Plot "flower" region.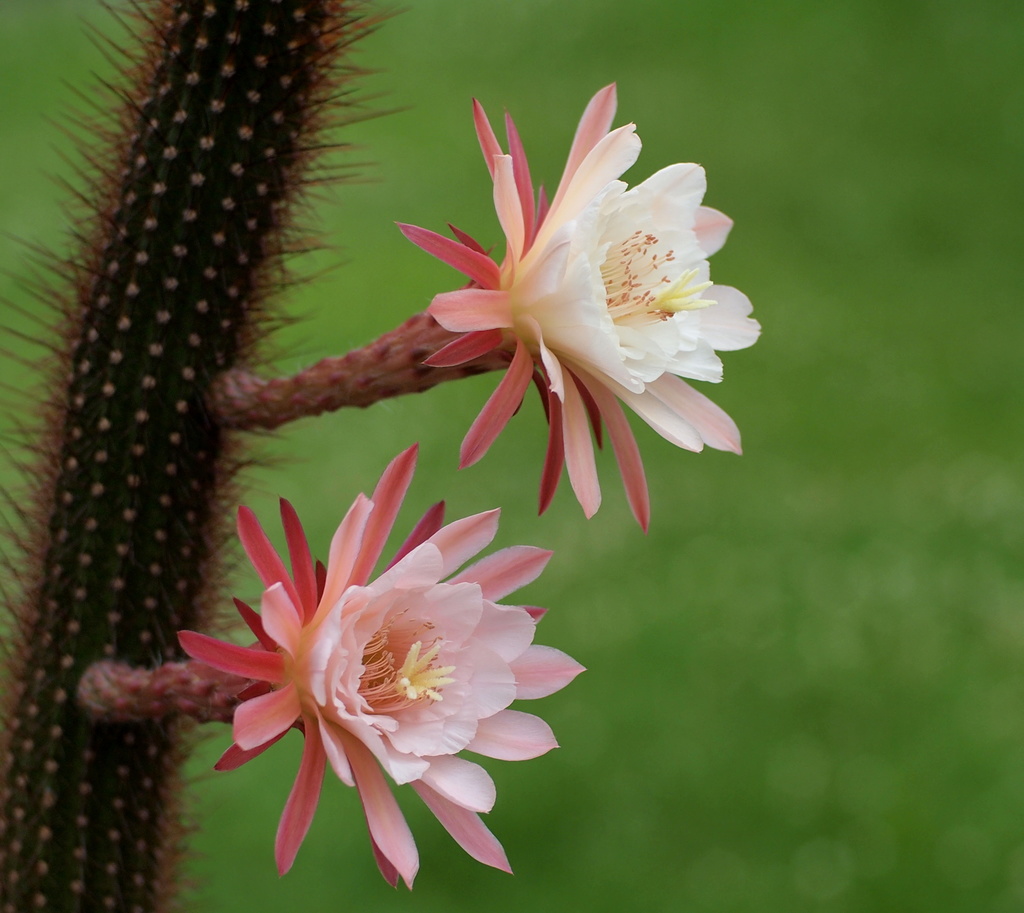
Plotted at 393 85 754 537.
